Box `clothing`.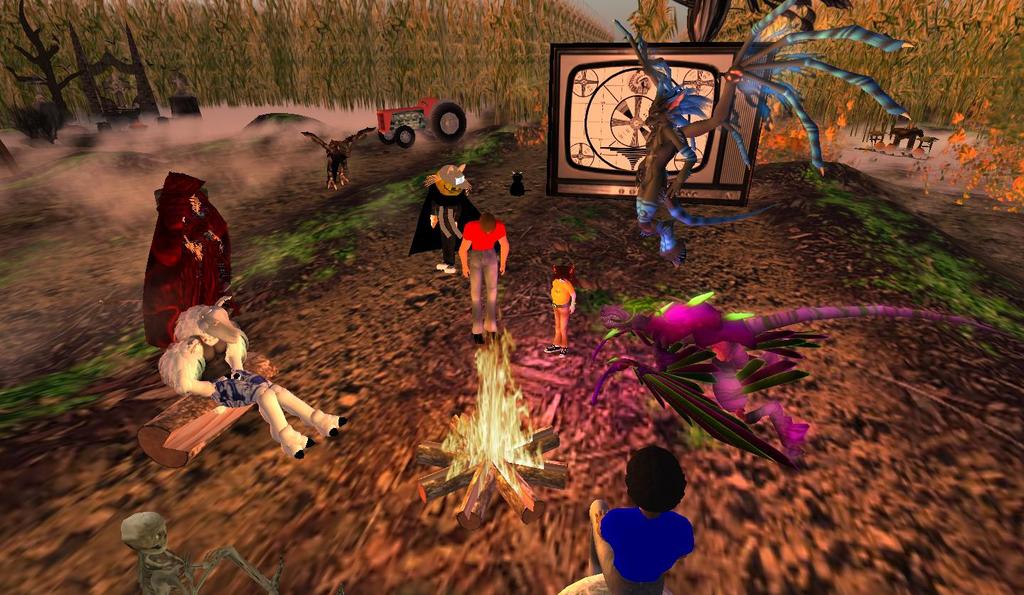
Rect(139, 174, 235, 345).
